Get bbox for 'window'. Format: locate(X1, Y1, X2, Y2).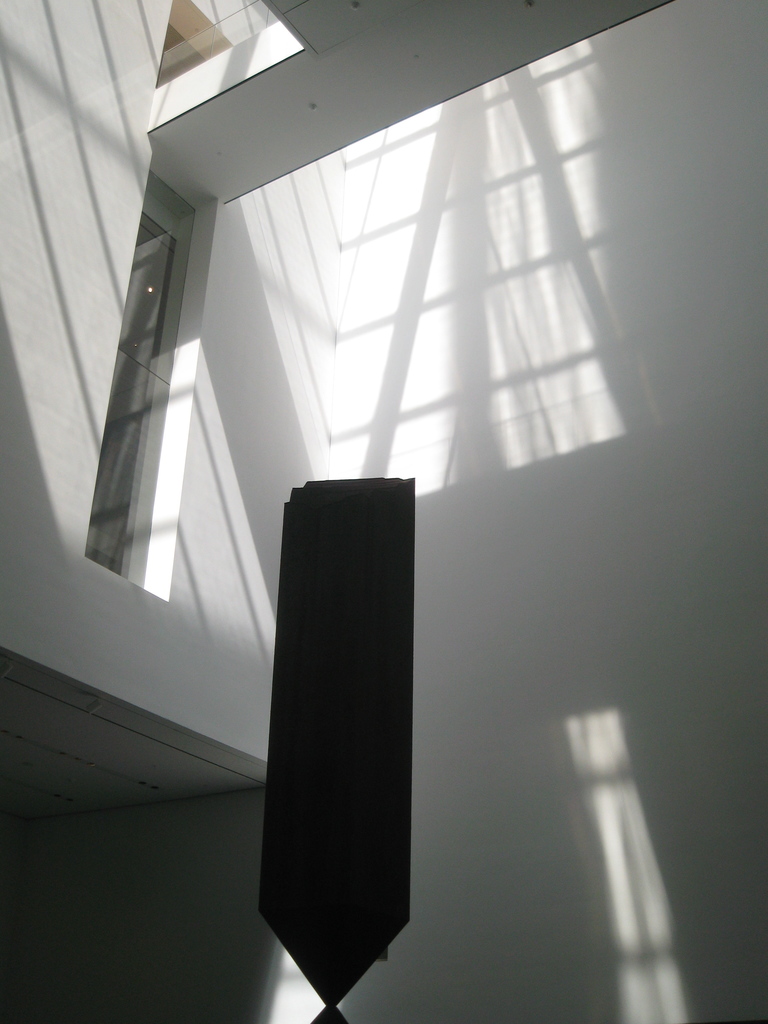
locate(88, 166, 195, 588).
